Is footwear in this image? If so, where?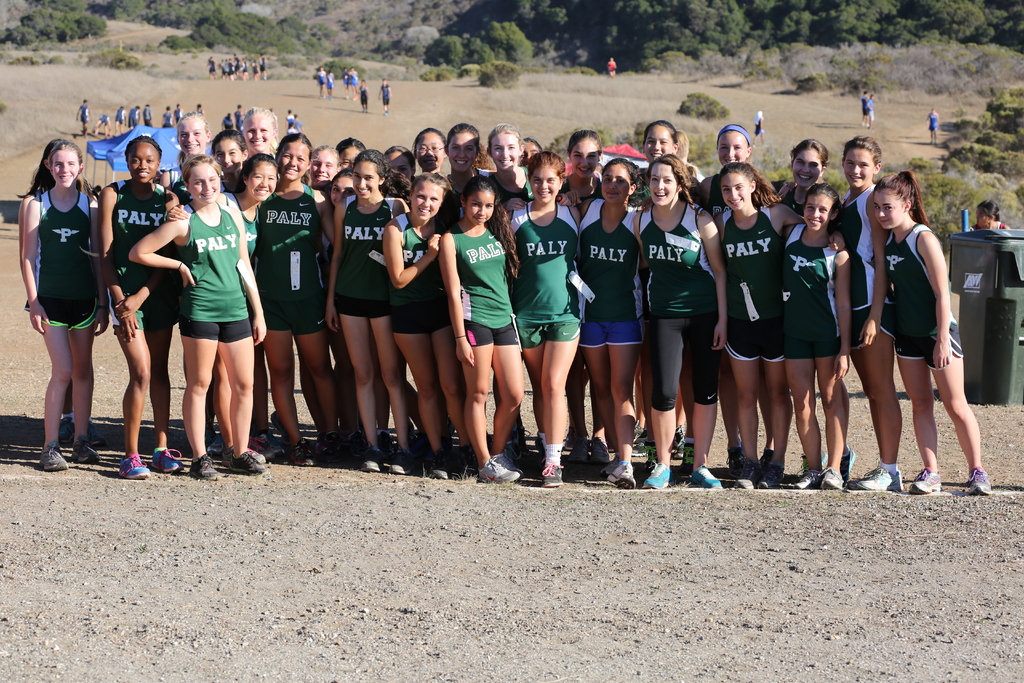
Yes, at x1=970, y1=466, x2=996, y2=498.
